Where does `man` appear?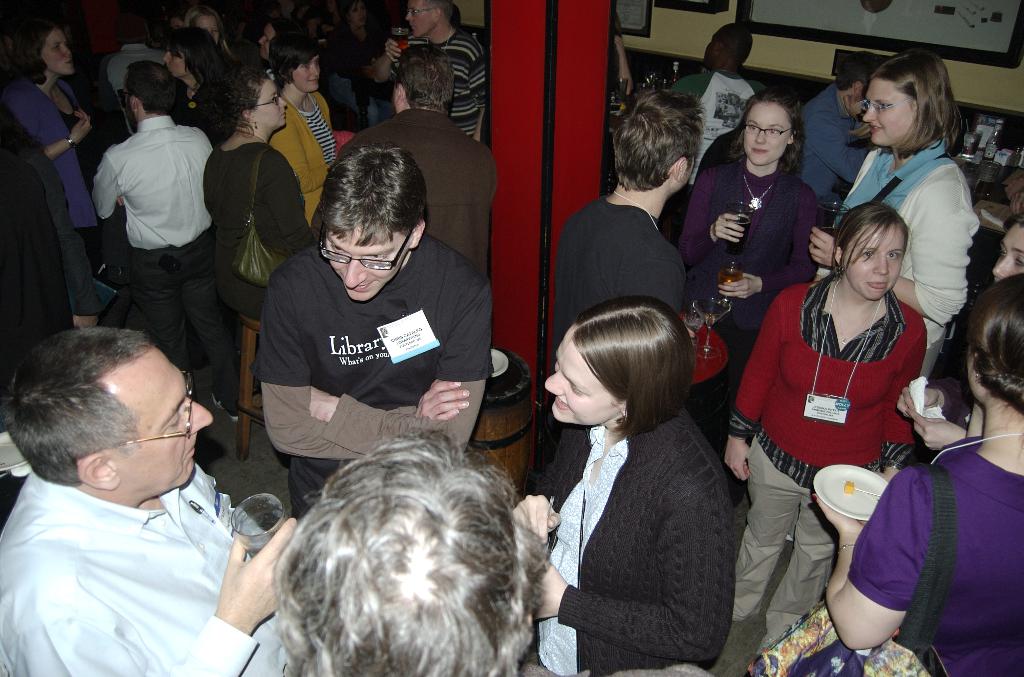
Appears at select_region(372, 0, 486, 133).
